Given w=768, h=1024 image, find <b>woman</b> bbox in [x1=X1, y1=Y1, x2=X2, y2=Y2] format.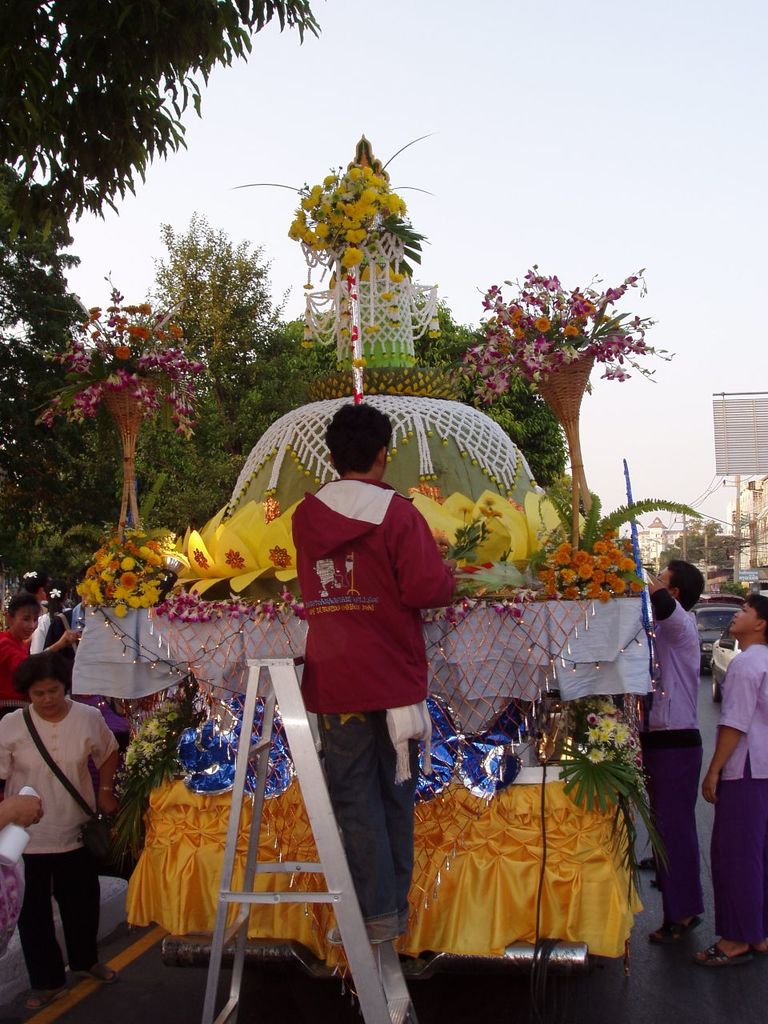
[x1=0, y1=592, x2=84, y2=722].
